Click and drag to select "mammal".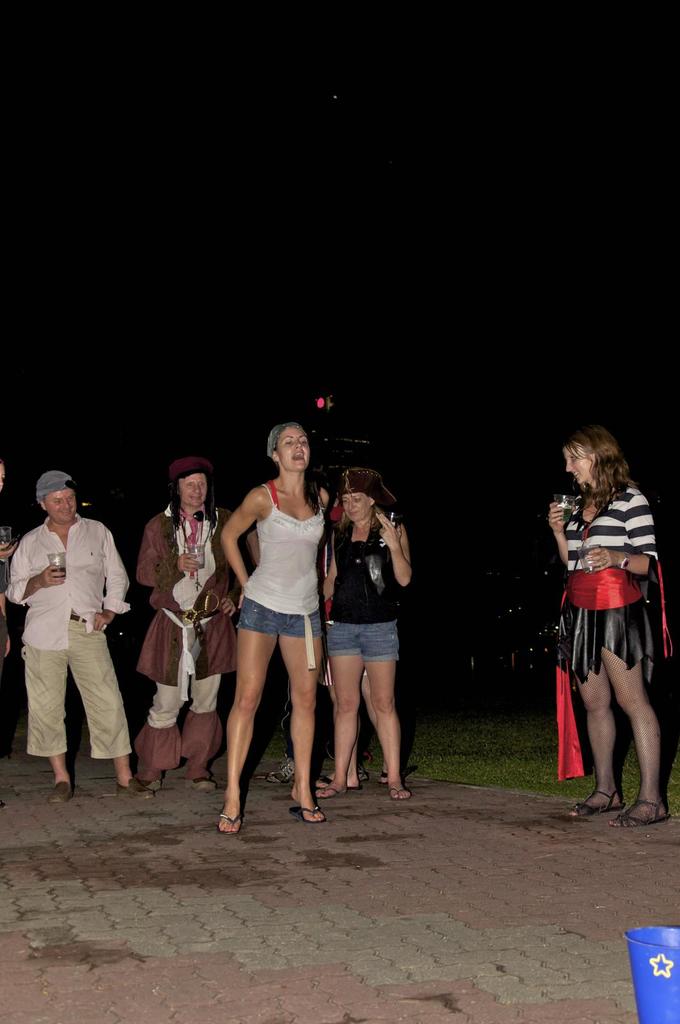
Selection: (6,470,150,802).
